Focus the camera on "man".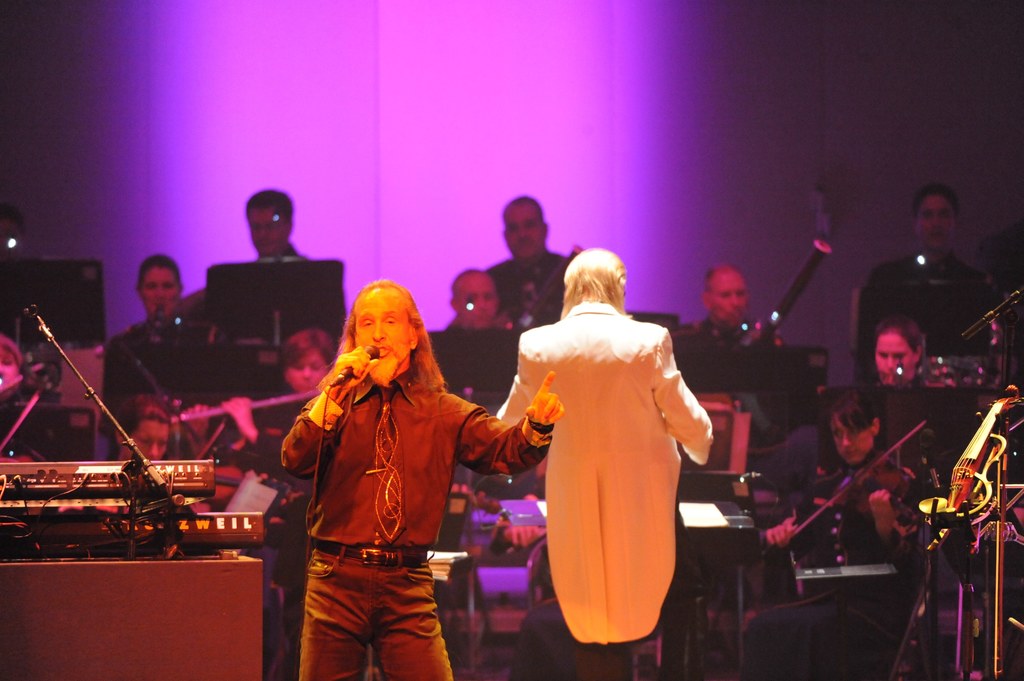
Focus region: <region>491, 195, 573, 330</region>.
